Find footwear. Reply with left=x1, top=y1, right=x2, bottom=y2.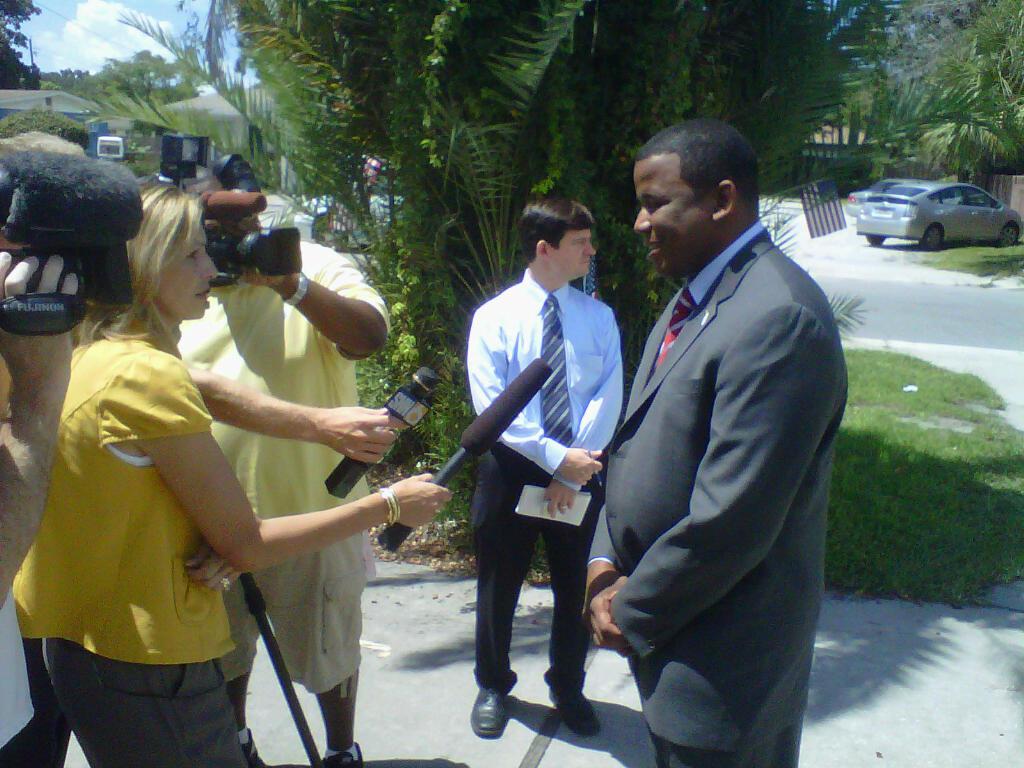
left=242, top=727, right=260, bottom=766.
